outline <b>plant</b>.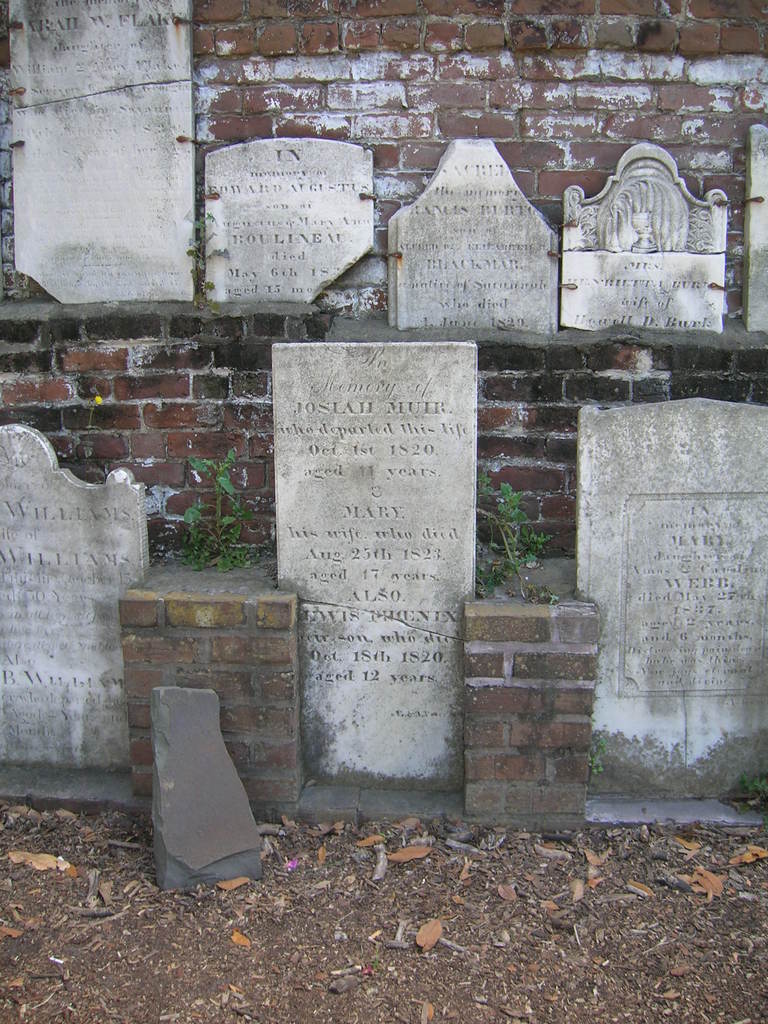
Outline: 732,770,767,802.
